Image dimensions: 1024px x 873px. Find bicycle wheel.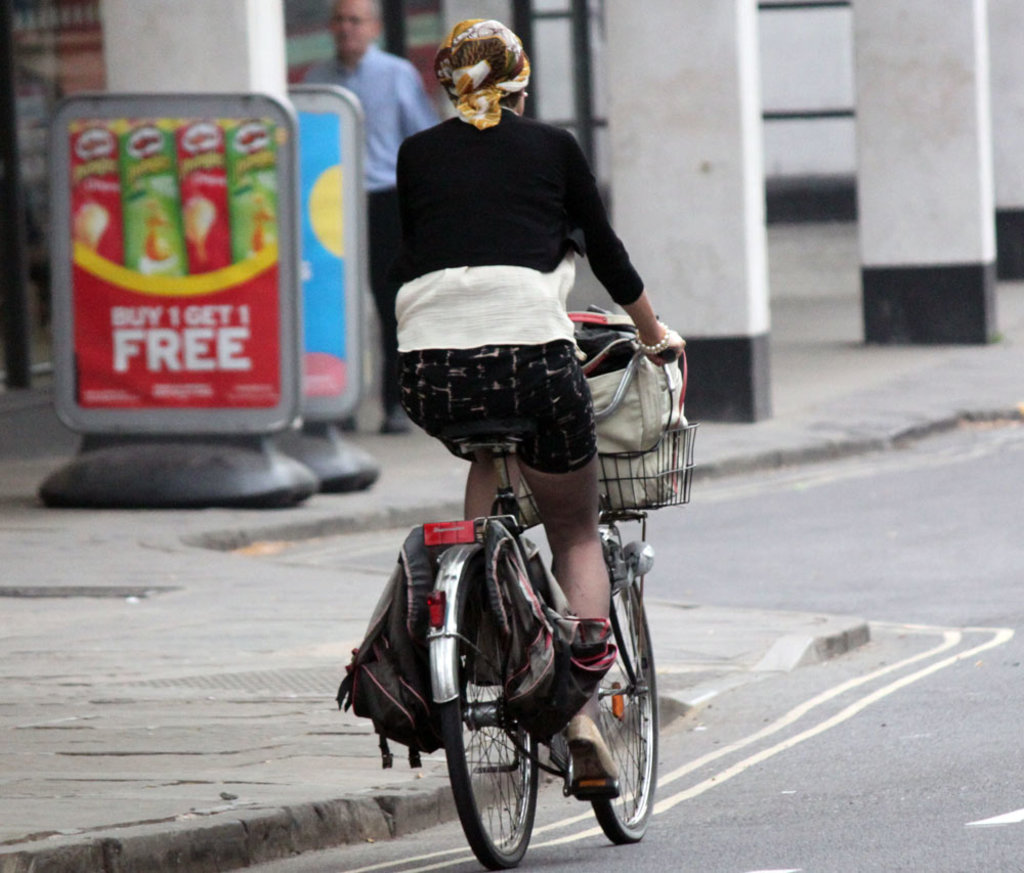
594/559/660/844.
